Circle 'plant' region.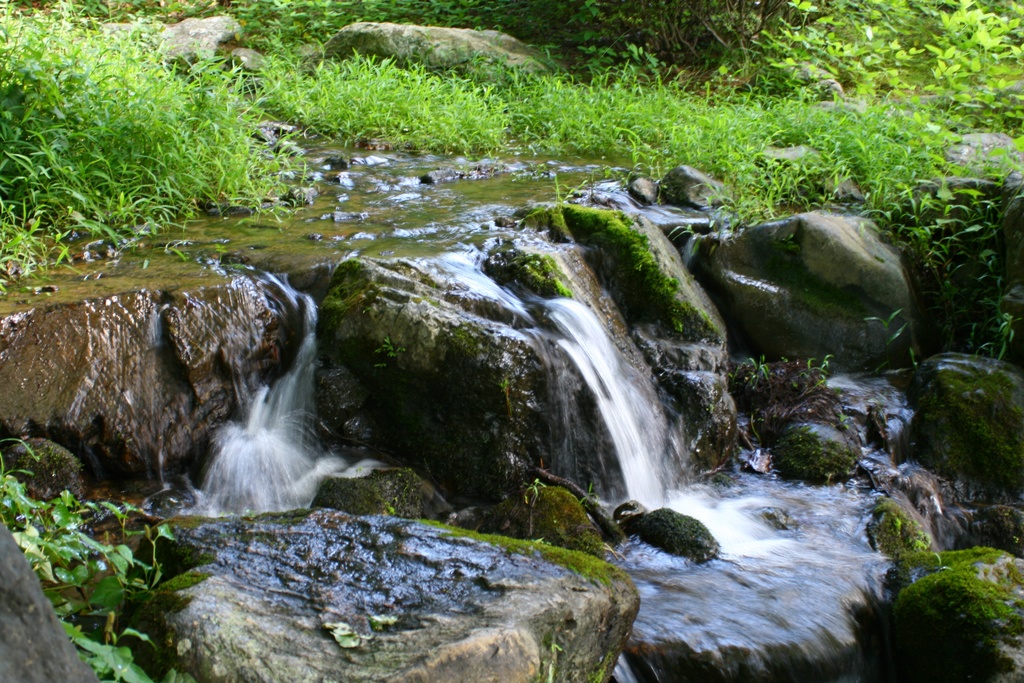
Region: <region>905, 348, 917, 377</region>.
